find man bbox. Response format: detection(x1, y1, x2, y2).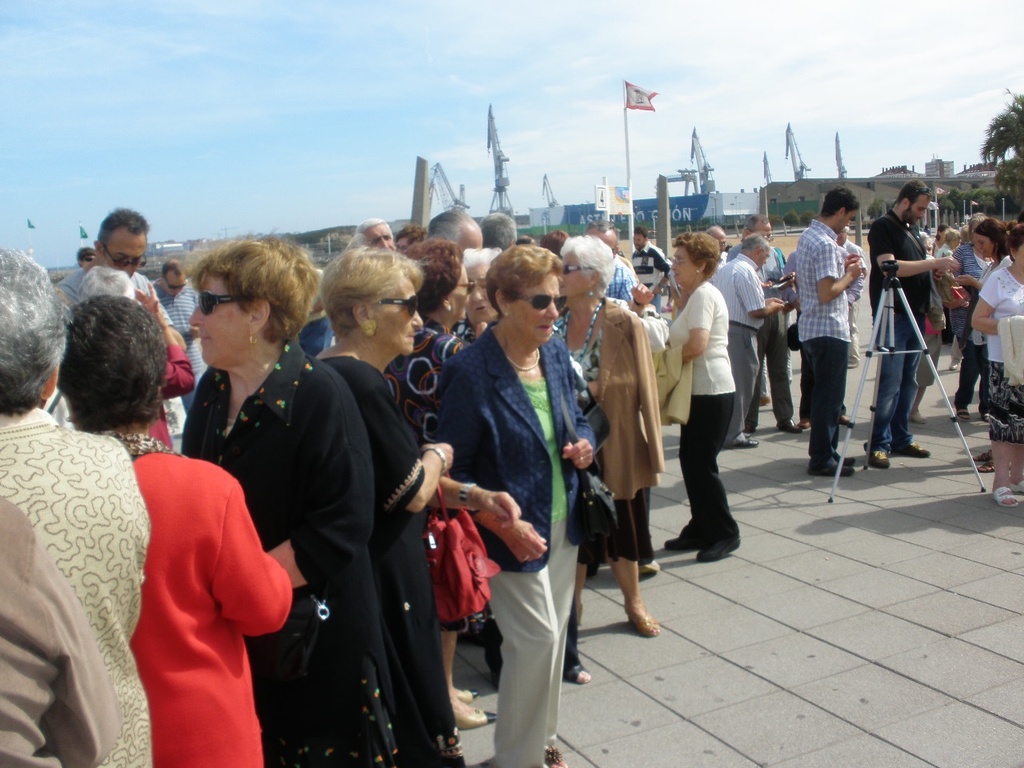
detection(143, 222, 422, 756).
